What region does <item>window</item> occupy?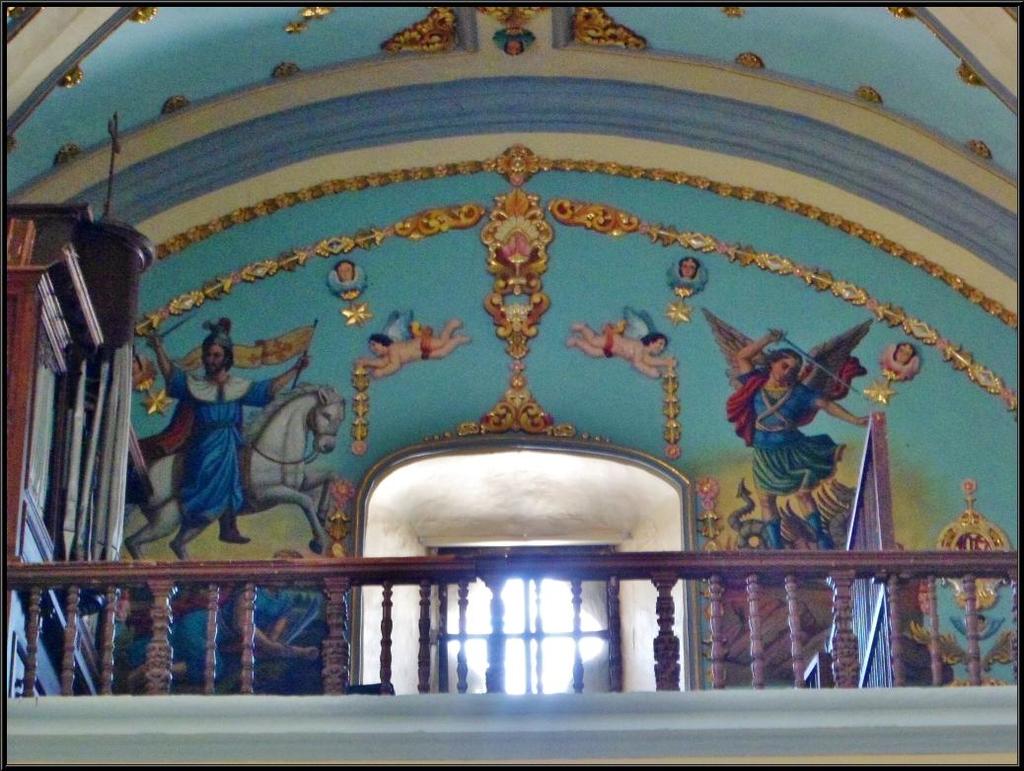
414 524 626 701.
